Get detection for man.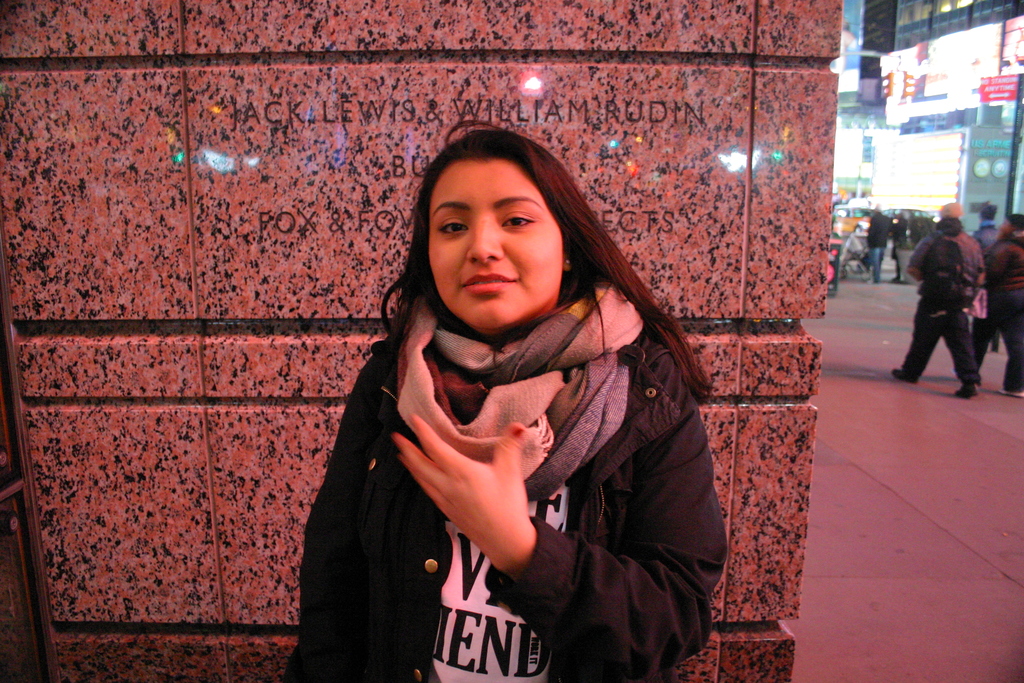
Detection: (x1=906, y1=200, x2=980, y2=397).
